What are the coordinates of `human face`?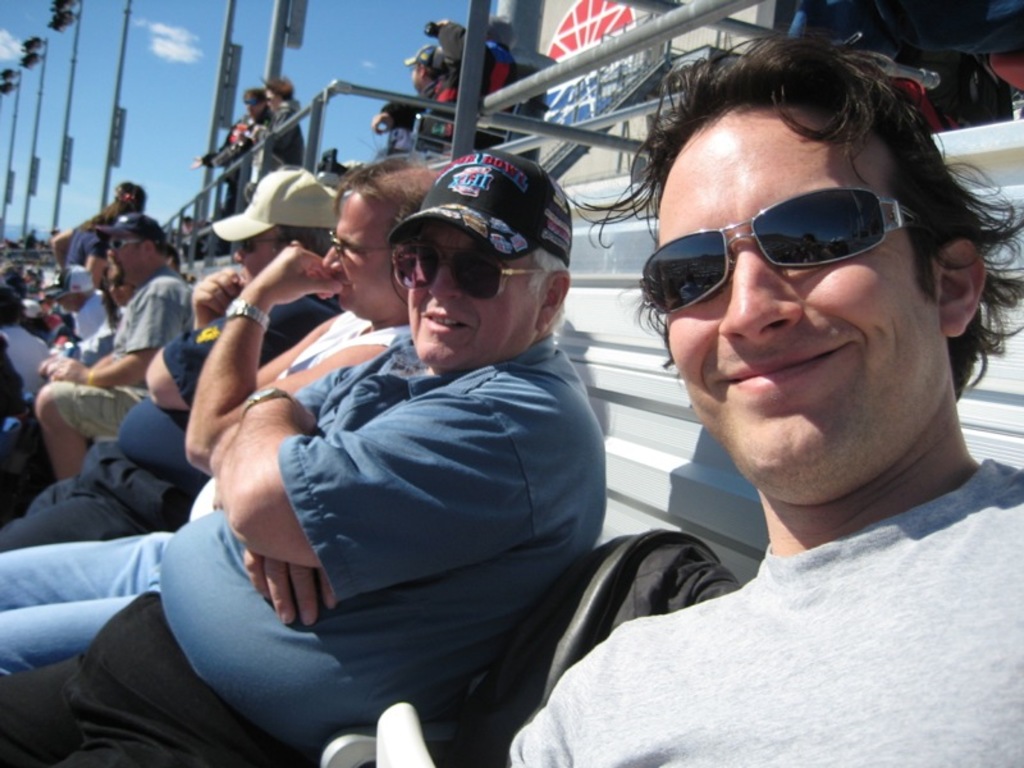
select_region(410, 225, 541, 372).
